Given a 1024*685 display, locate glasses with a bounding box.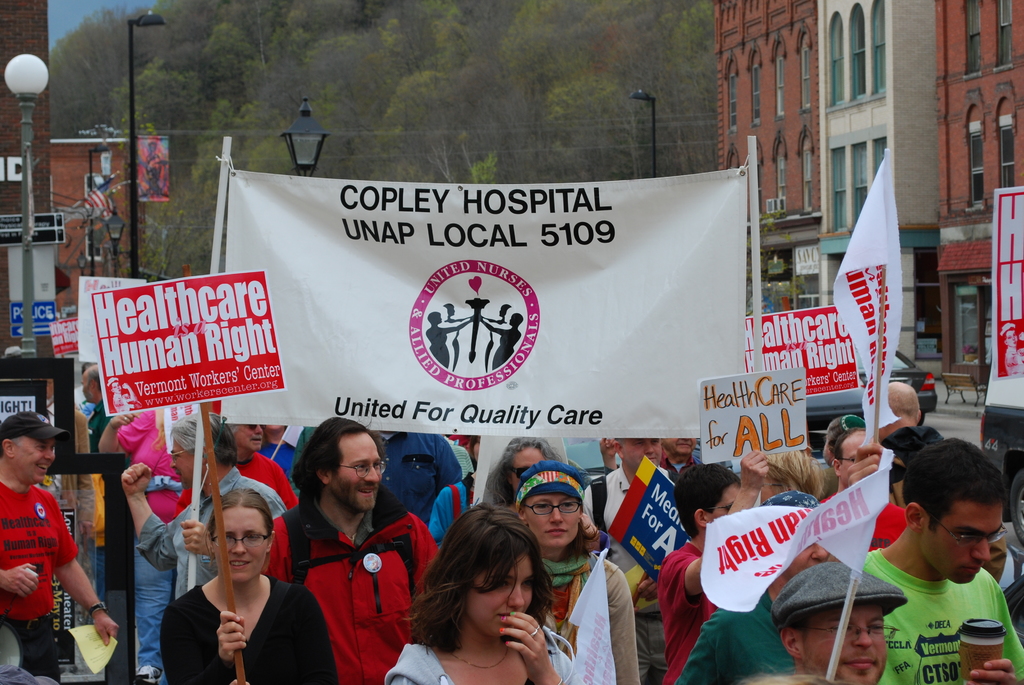
Located: select_region(172, 443, 192, 466).
